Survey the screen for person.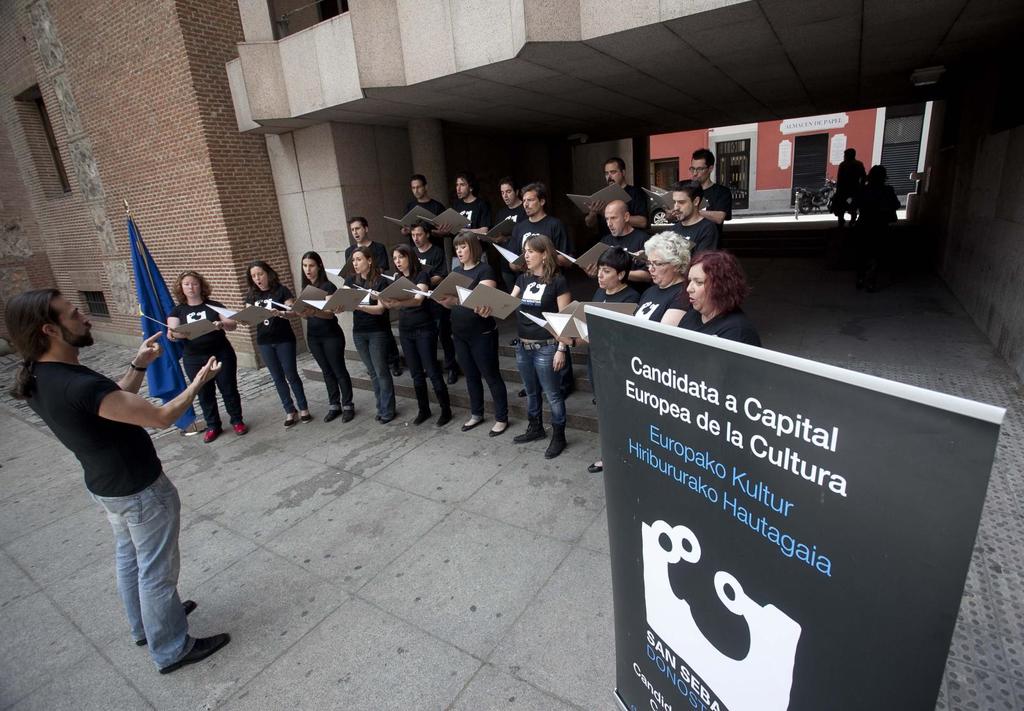
Survey found: bbox(628, 234, 691, 325).
